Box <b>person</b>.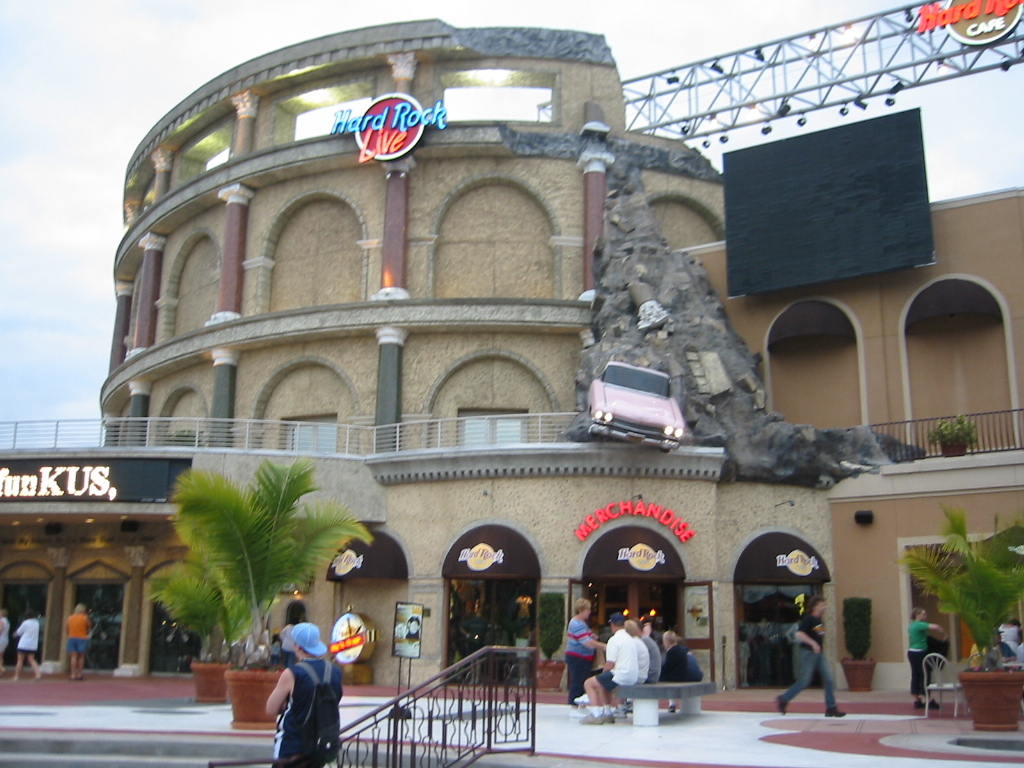
14 614 43 679.
